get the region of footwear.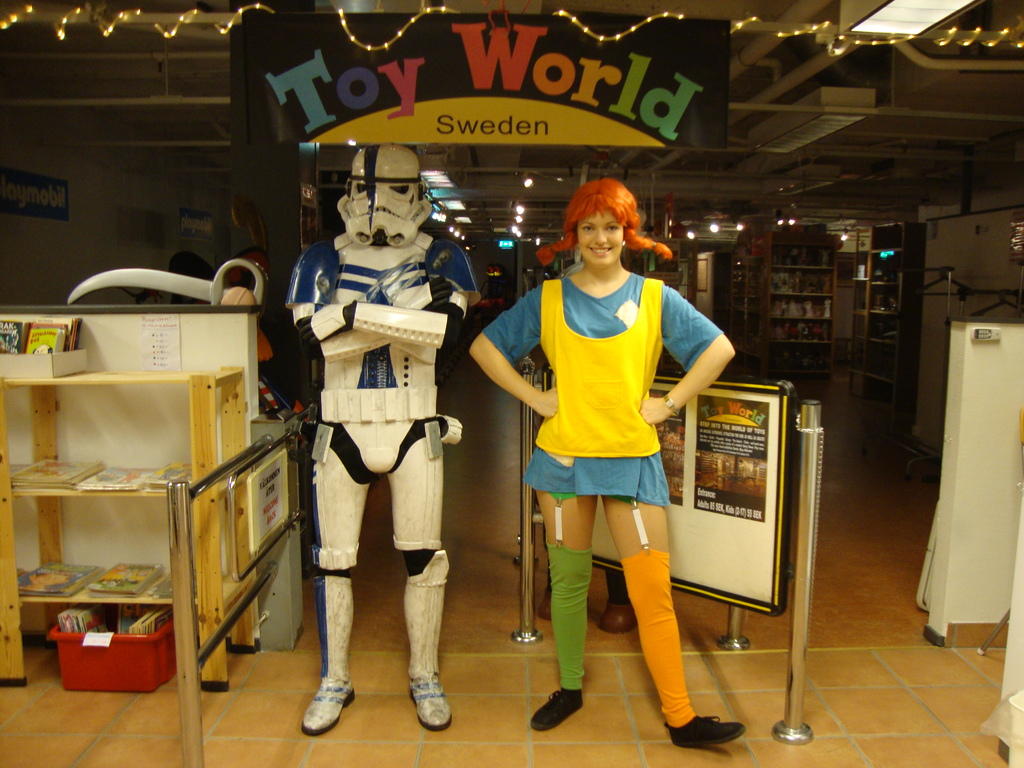
x1=532 y1=687 x2=588 y2=733.
